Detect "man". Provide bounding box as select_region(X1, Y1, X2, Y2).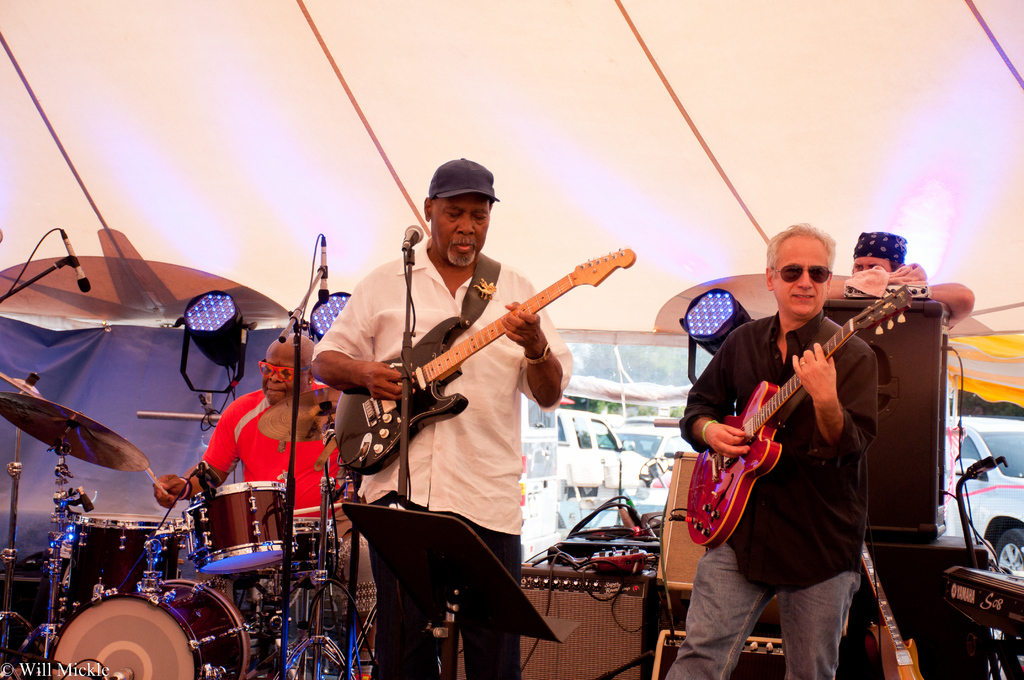
select_region(148, 330, 362, 655).
